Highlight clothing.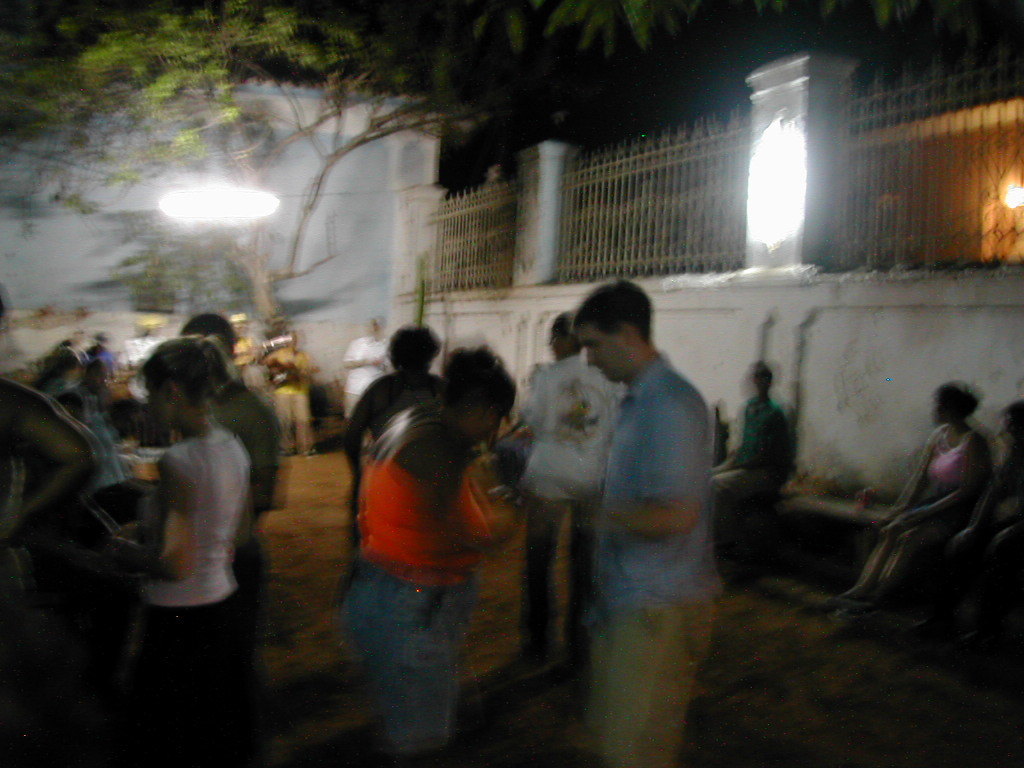
Highlighted region: 202:361:292:629.
